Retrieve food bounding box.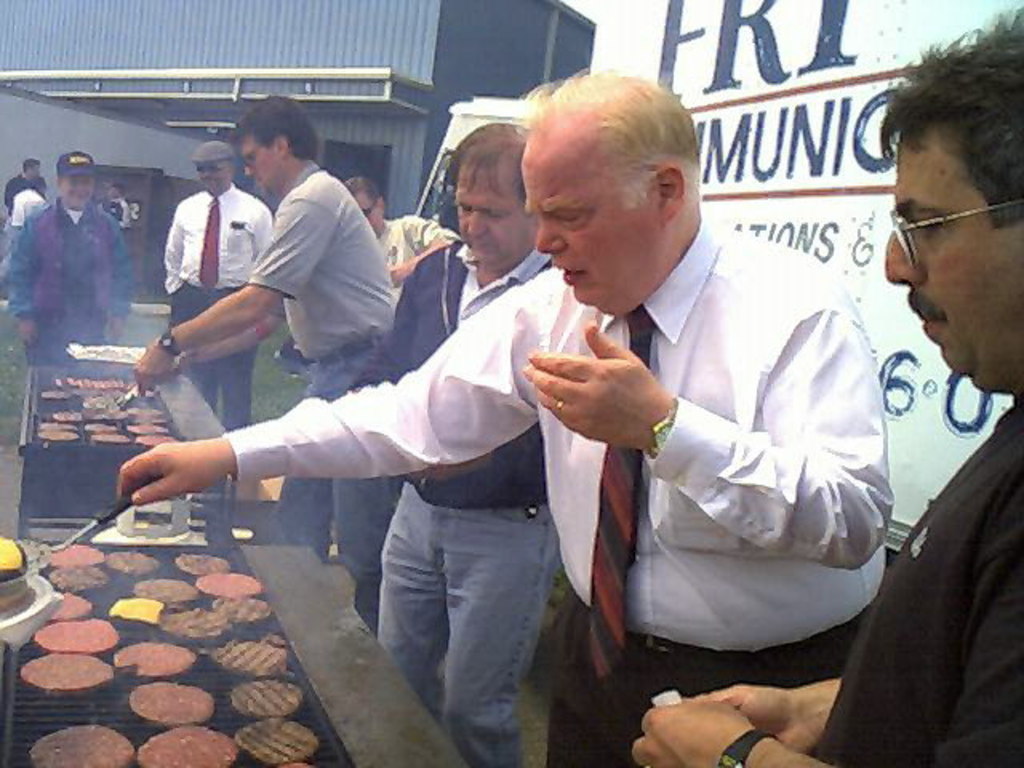
Bounding box: [left=170, top=549, right=242, bottom=573].
